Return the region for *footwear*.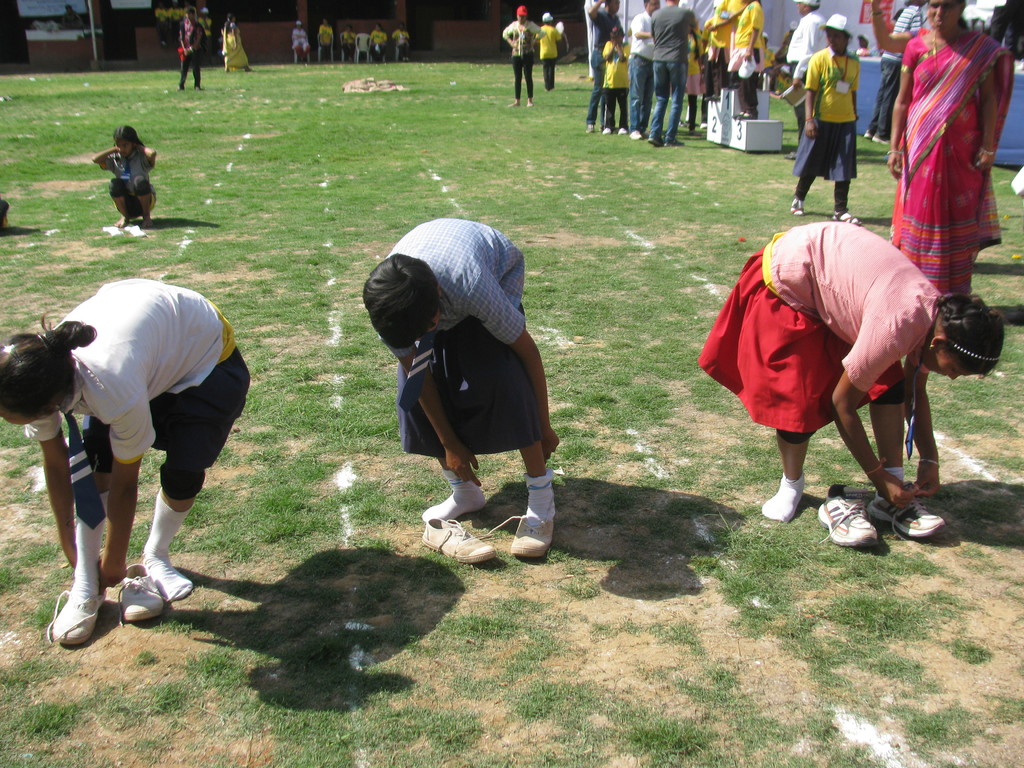
bbox=(506, 100, 522, 107).
